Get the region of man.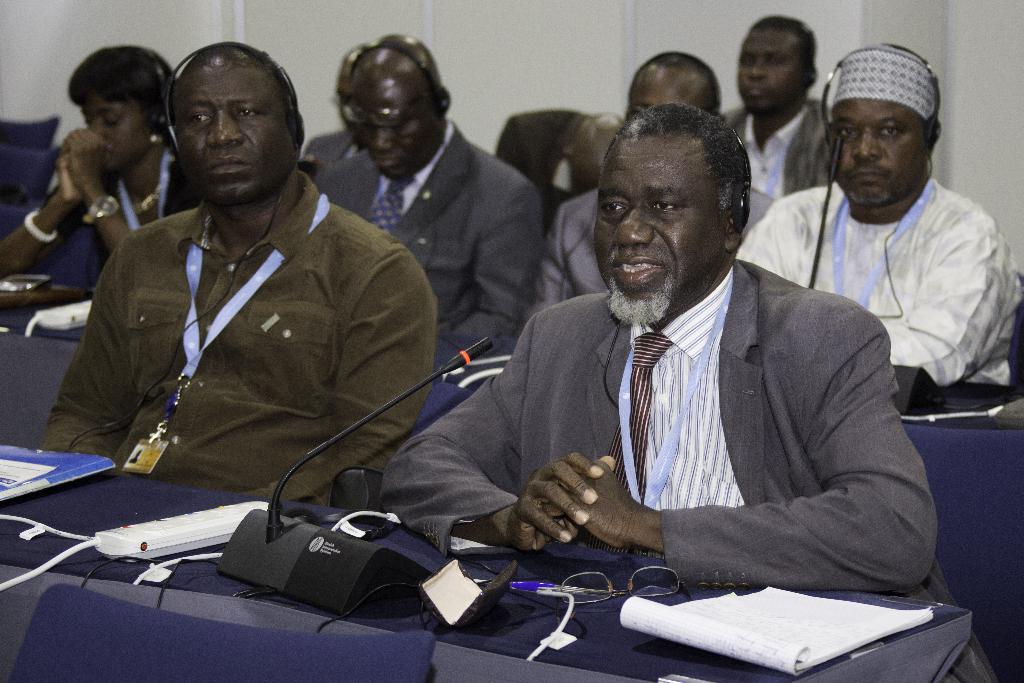
<region>312, 31, 545, 341</region>.
